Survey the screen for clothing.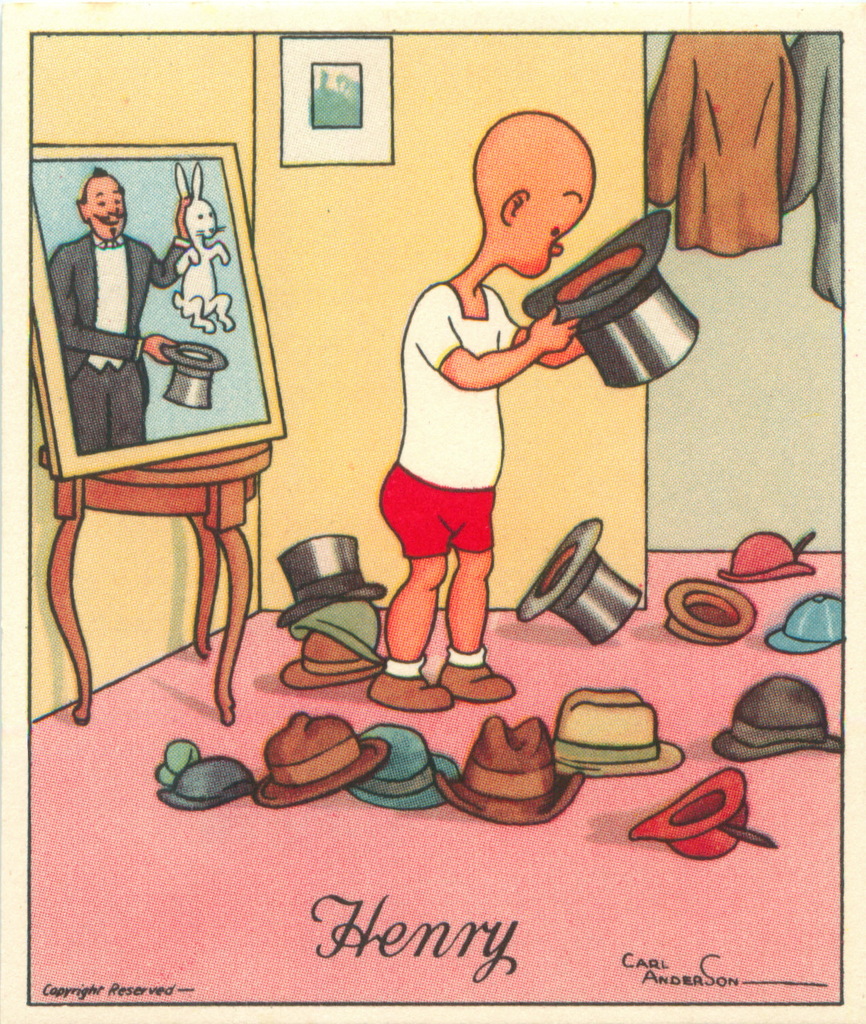
Survey found: <bbox>646, 20, 822, 264</bbox>.
